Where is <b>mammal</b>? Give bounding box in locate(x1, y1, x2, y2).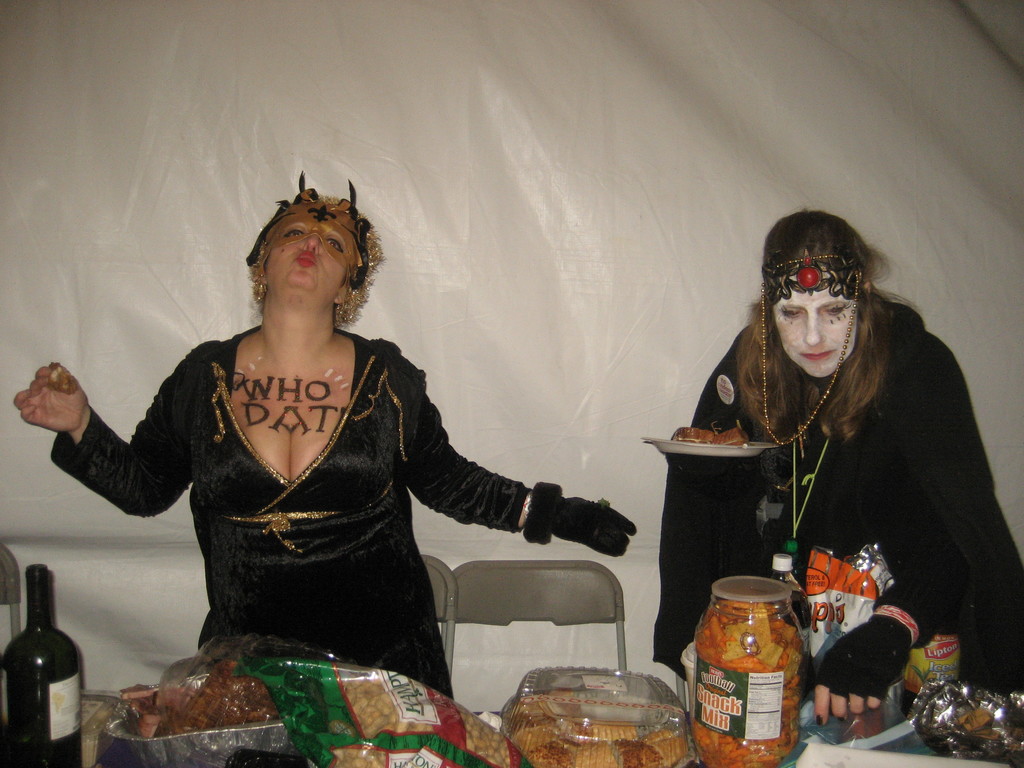
locate(0, 232, 570, 687).
